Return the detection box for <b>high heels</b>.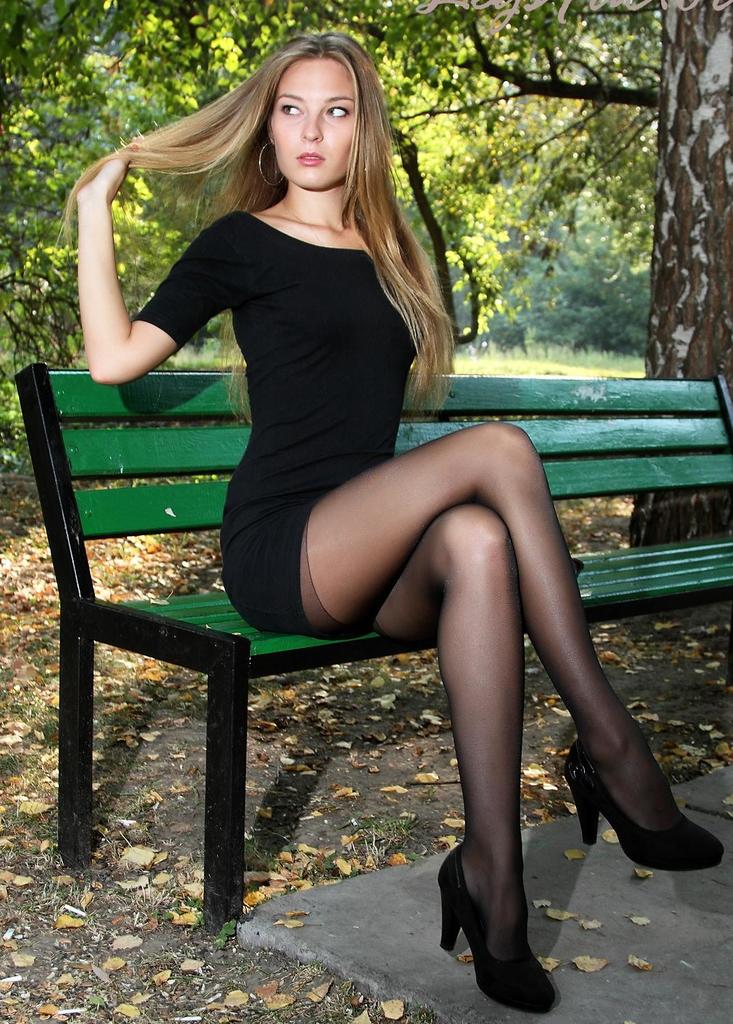
locate(440, 797, 574, 1006).
